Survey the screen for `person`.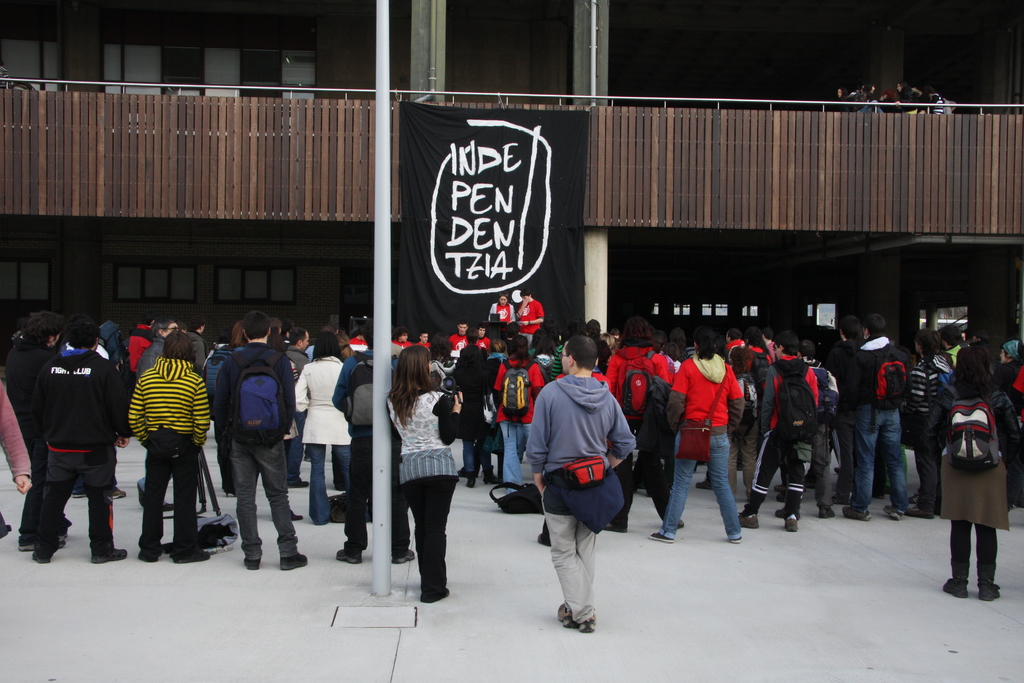
Survey found: BBox(121, 319, 220, 569).
